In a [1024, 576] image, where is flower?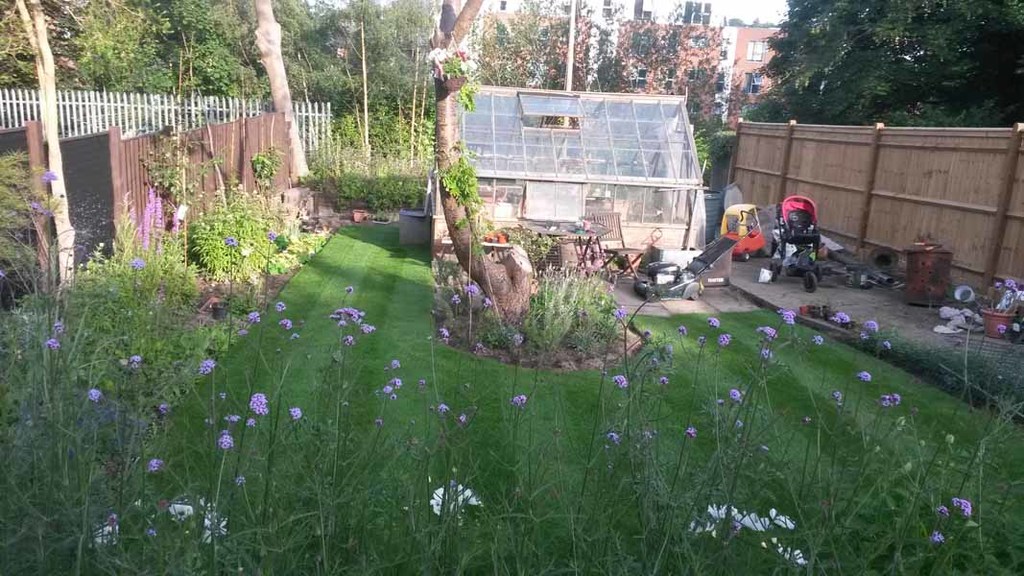
[466,282,482,298].
